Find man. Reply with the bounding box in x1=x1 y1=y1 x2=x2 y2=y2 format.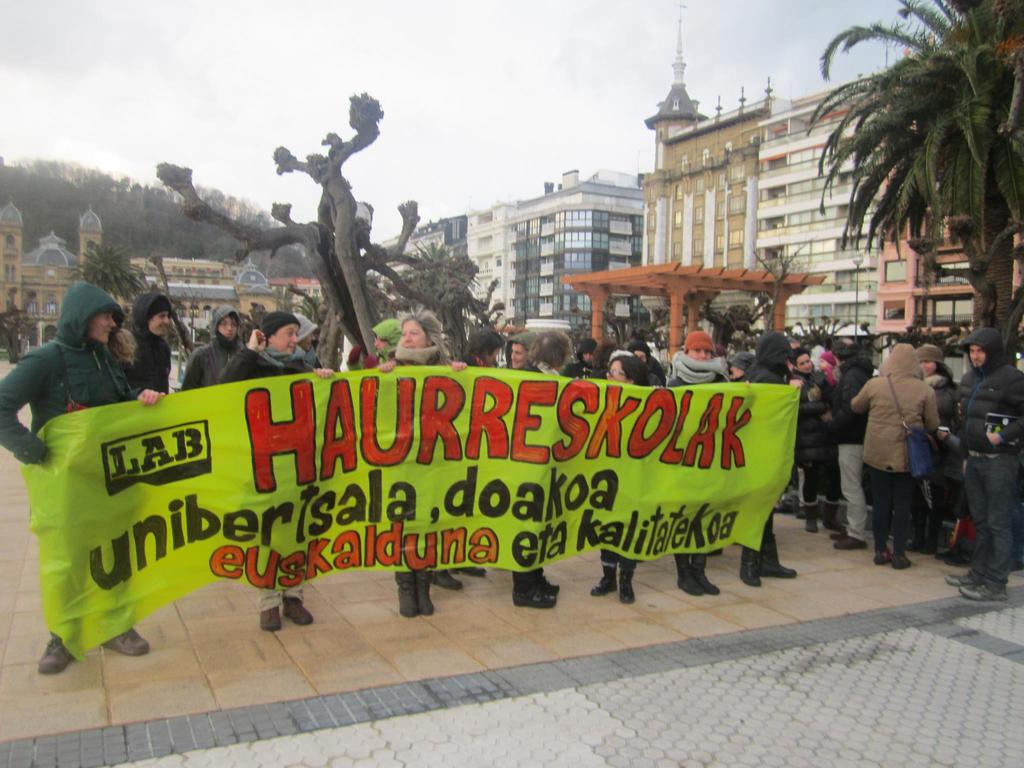
x1=179 y1=305 x2=244 y2=392.
